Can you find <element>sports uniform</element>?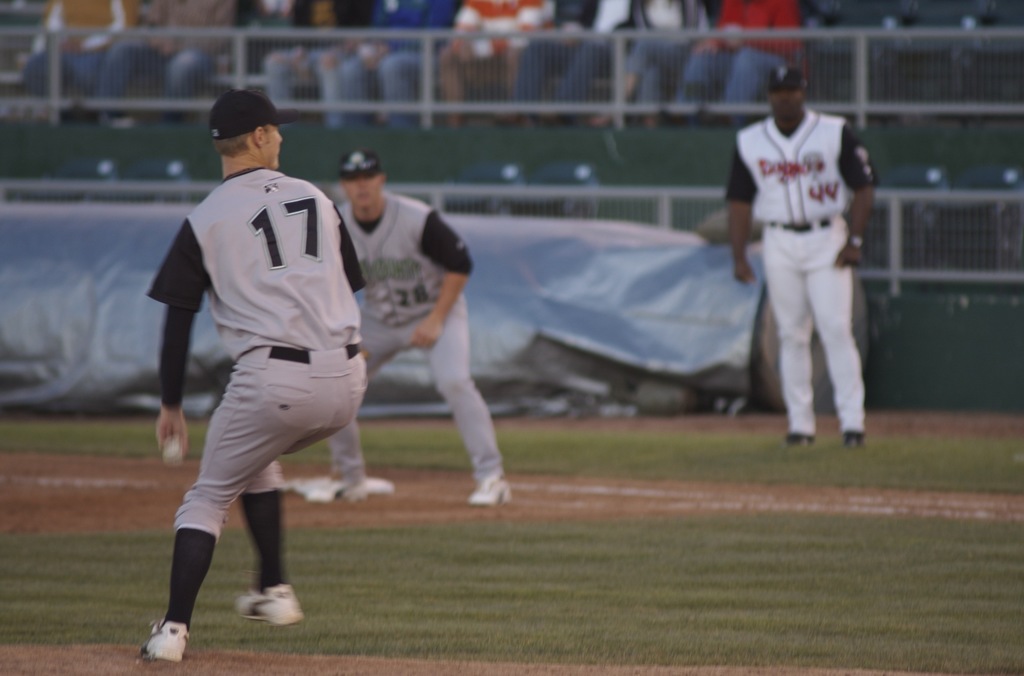
Yes, bounding box: BBox(133, 96, 382, 649).
